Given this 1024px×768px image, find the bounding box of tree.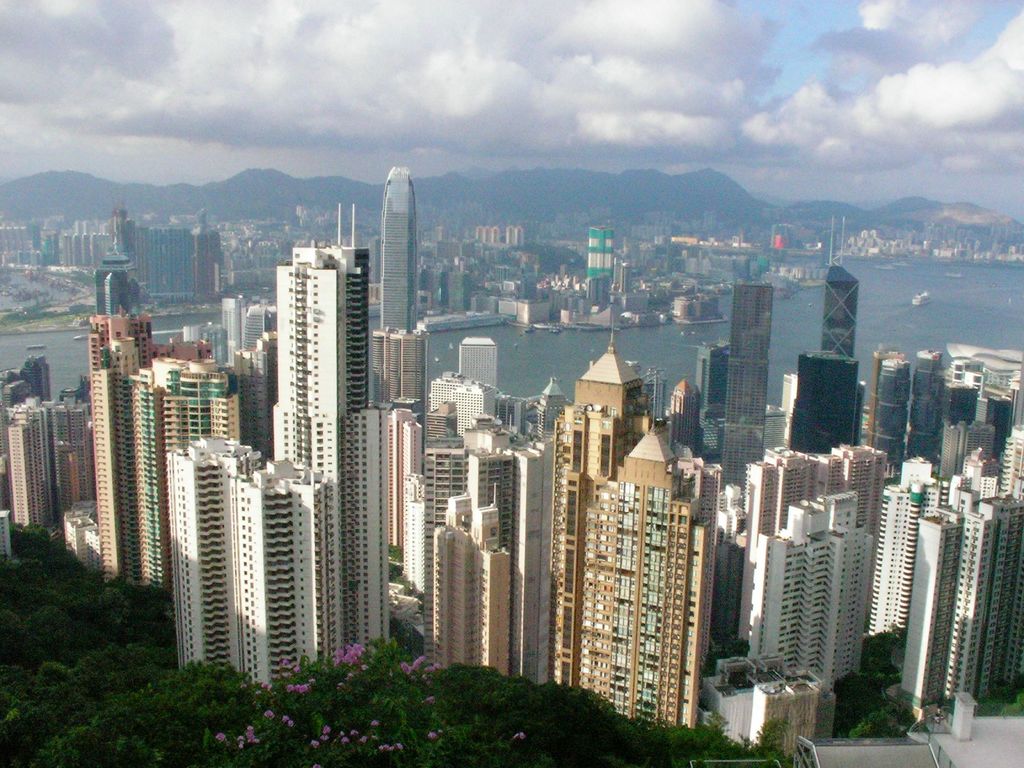
{"x1": 99, "y1": 643, "x2": 162, "y2": 692}.
